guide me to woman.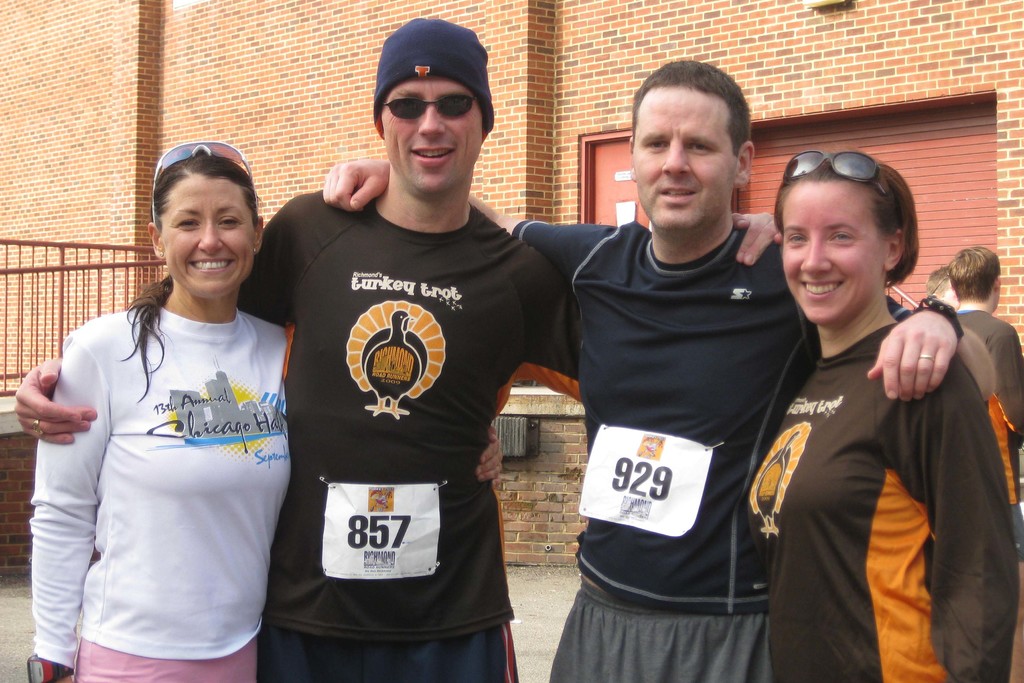
Guidance: box(17, 149, 311, 680).
